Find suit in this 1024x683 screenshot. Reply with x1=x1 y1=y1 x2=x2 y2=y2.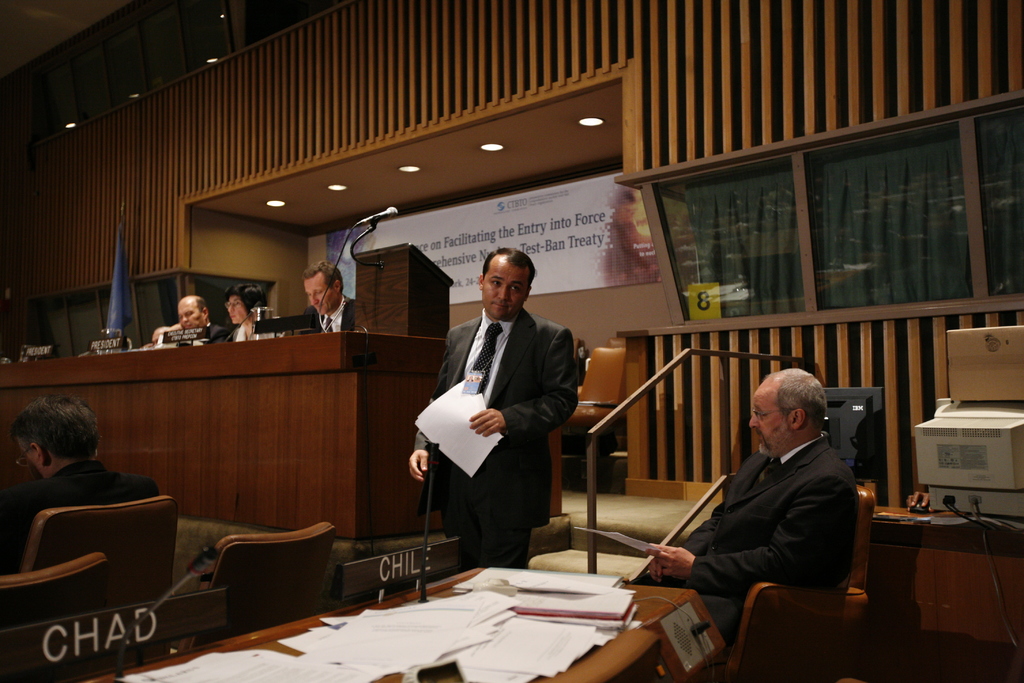
x1=417 y1=272 x2=588 y2=580.
